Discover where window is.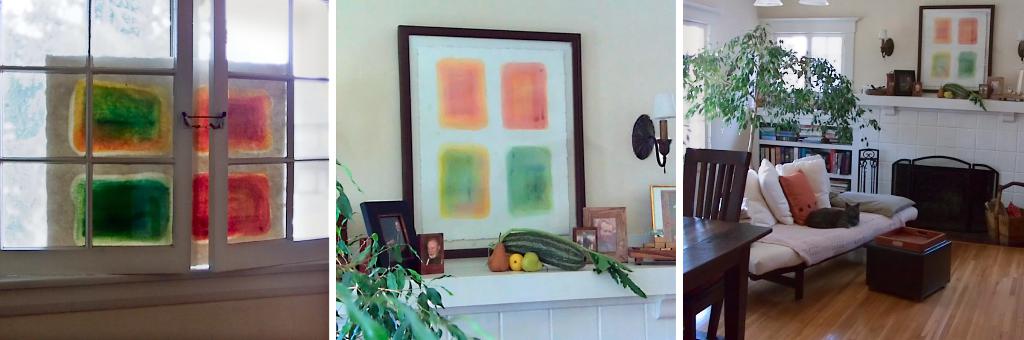
Discovered at (left=677, top=0, right=728, bottom=207).
